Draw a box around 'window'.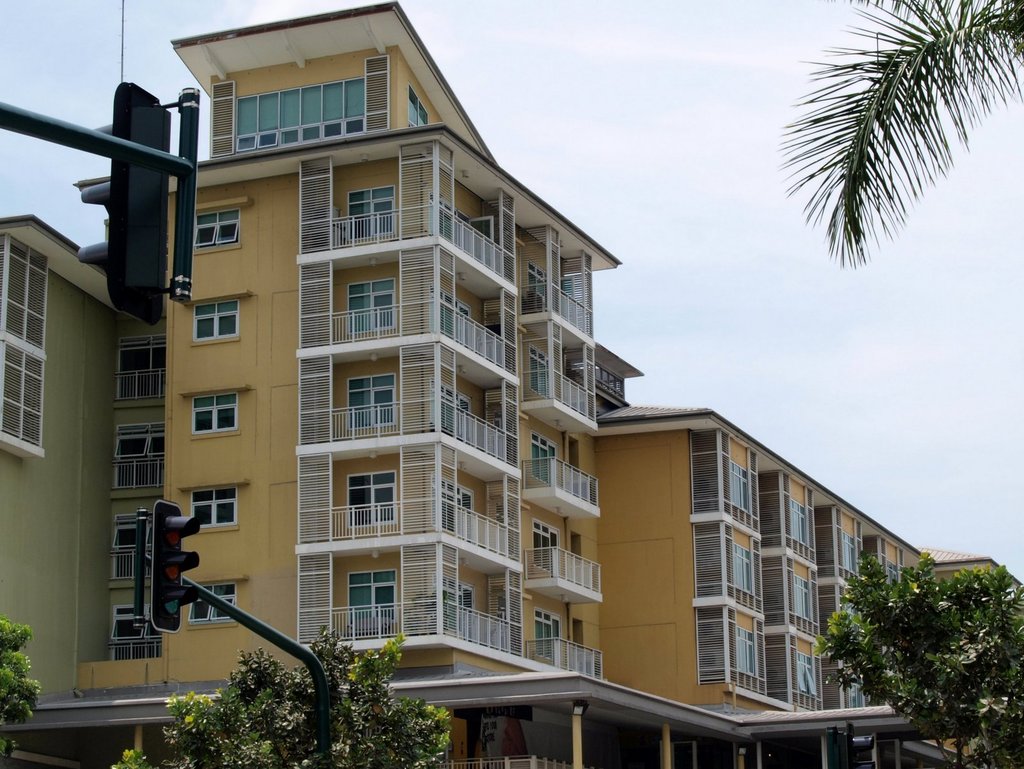
BBox(116, 610, 164, 660).
